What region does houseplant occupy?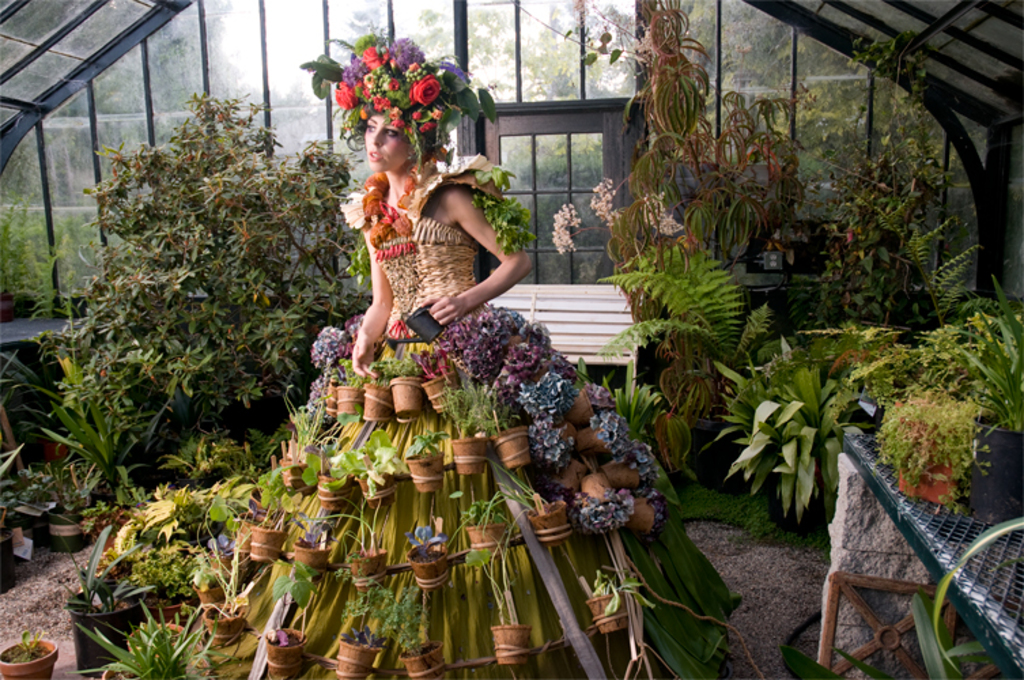
detection(388, 366, 426, 420).
